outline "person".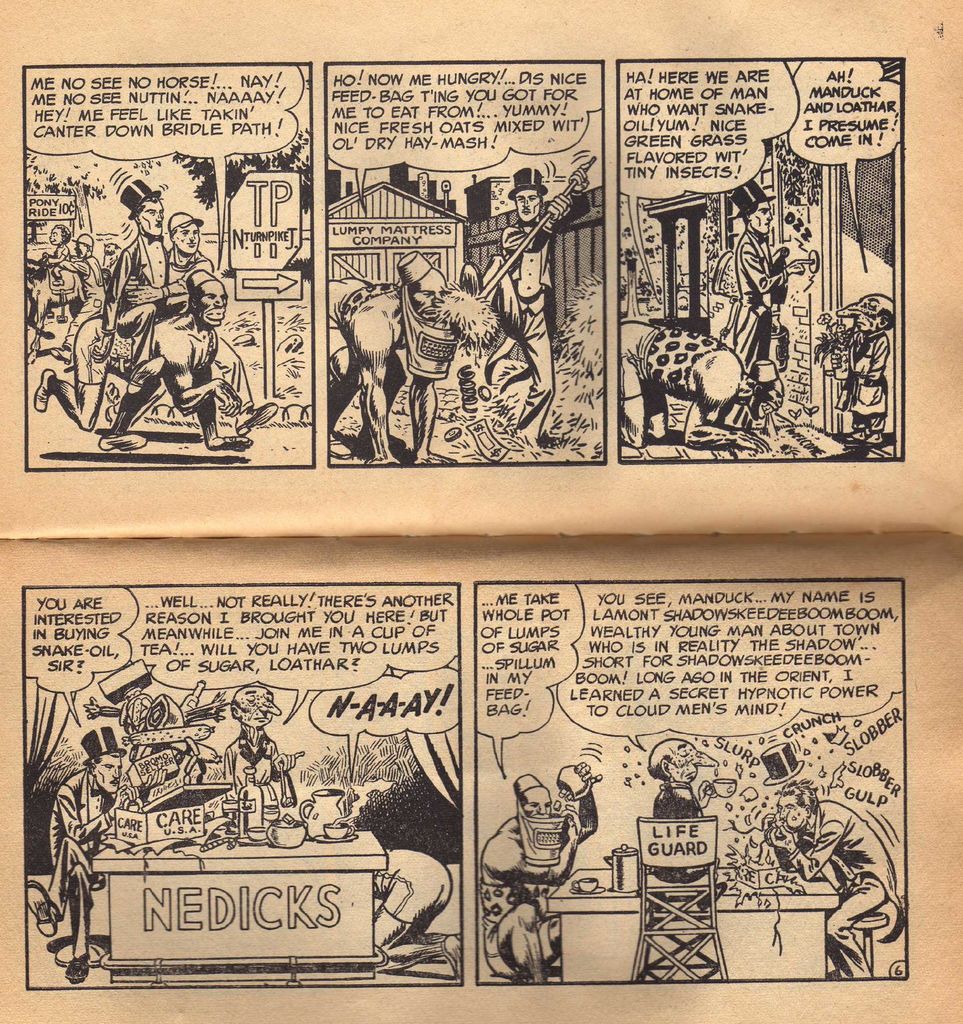
Outline: 86/180/172/460.
